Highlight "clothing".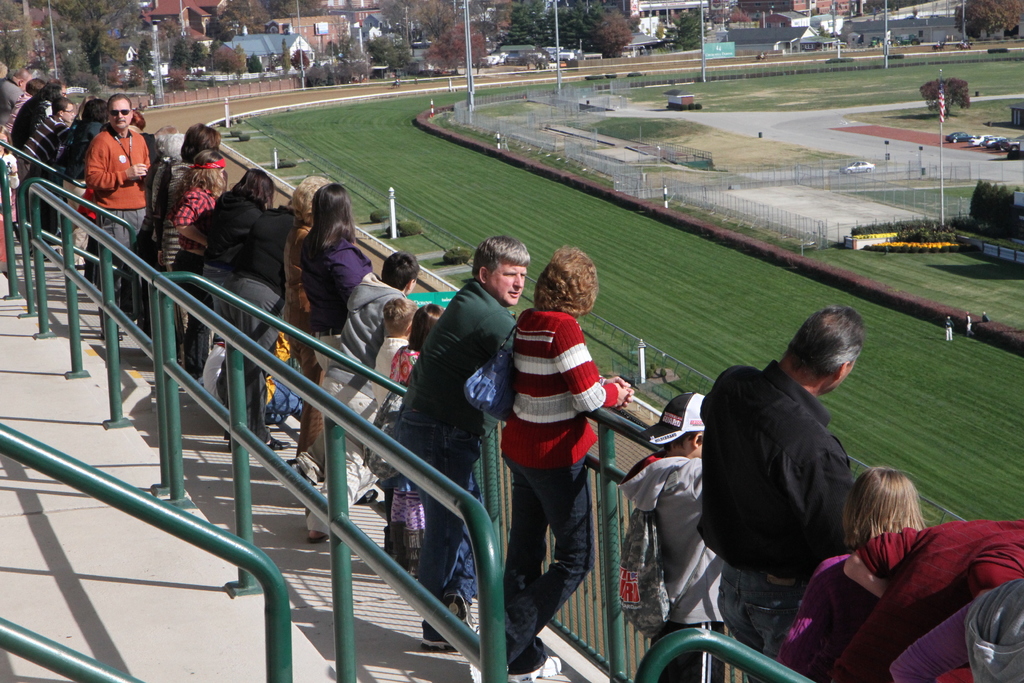
Highlighted region: 379,335,408,373.
